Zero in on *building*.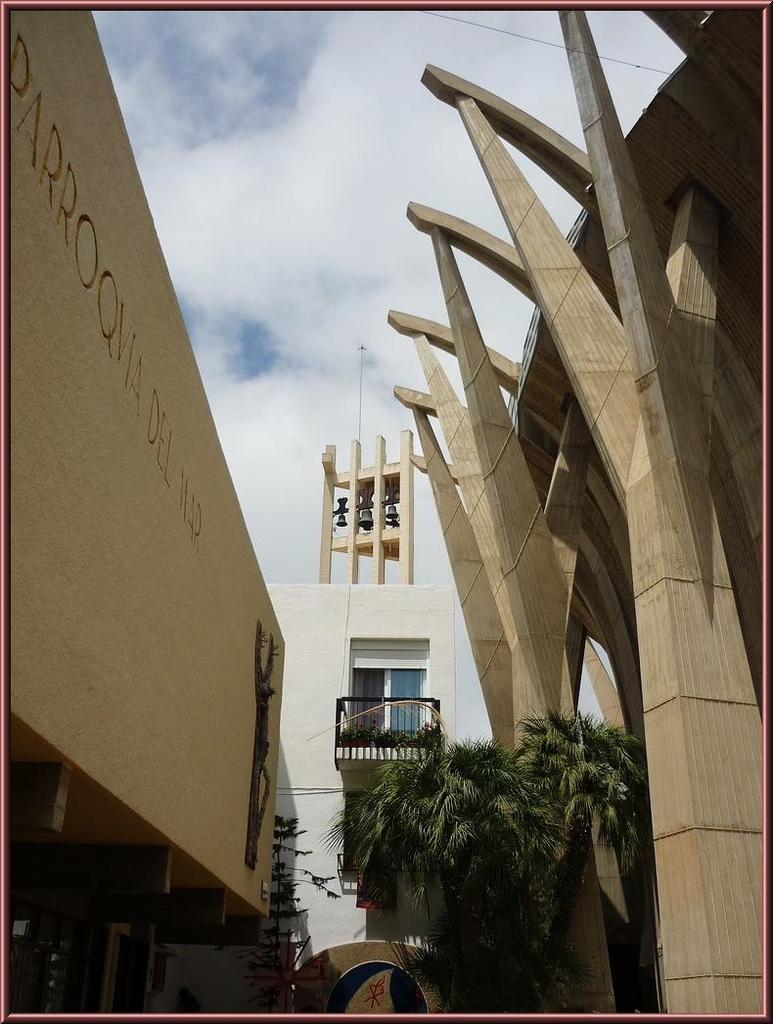
Zeroed in: {"x1": 264, "y1": 582, "x2": 494, "y2": 1022}.
